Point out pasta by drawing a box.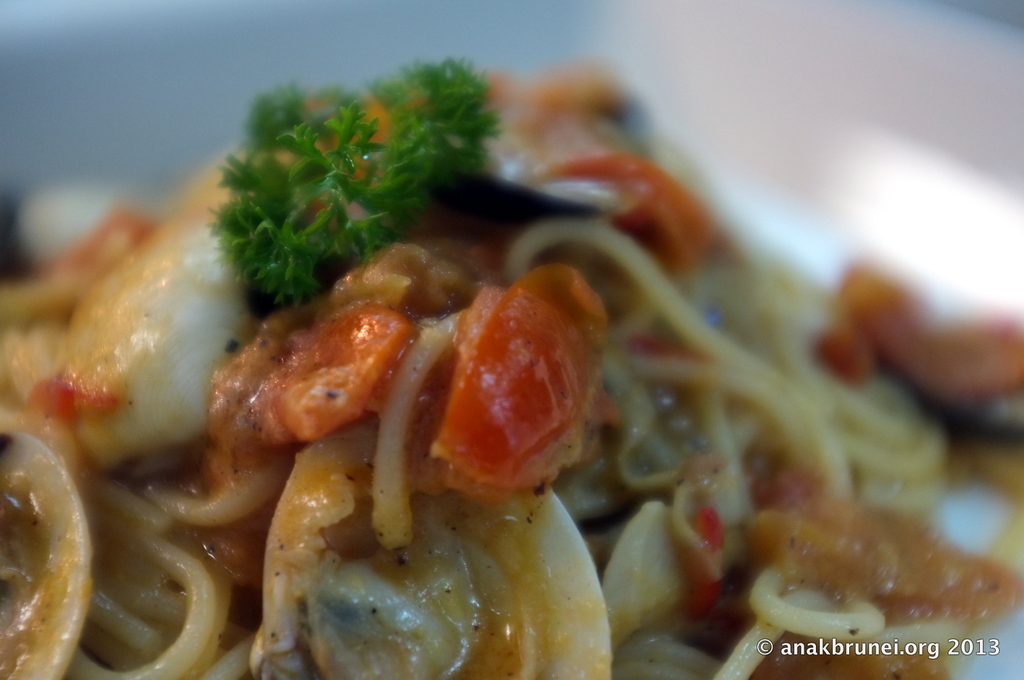
rect(0, 41, 871, 679).
